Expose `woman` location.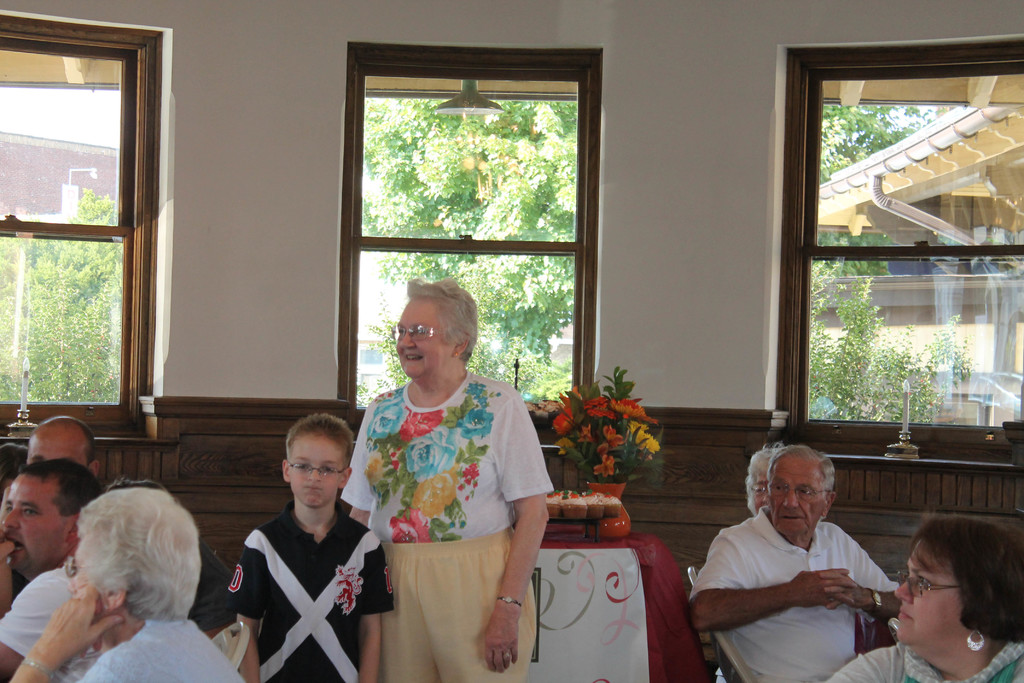
Exposed at 349:279:559:679.
